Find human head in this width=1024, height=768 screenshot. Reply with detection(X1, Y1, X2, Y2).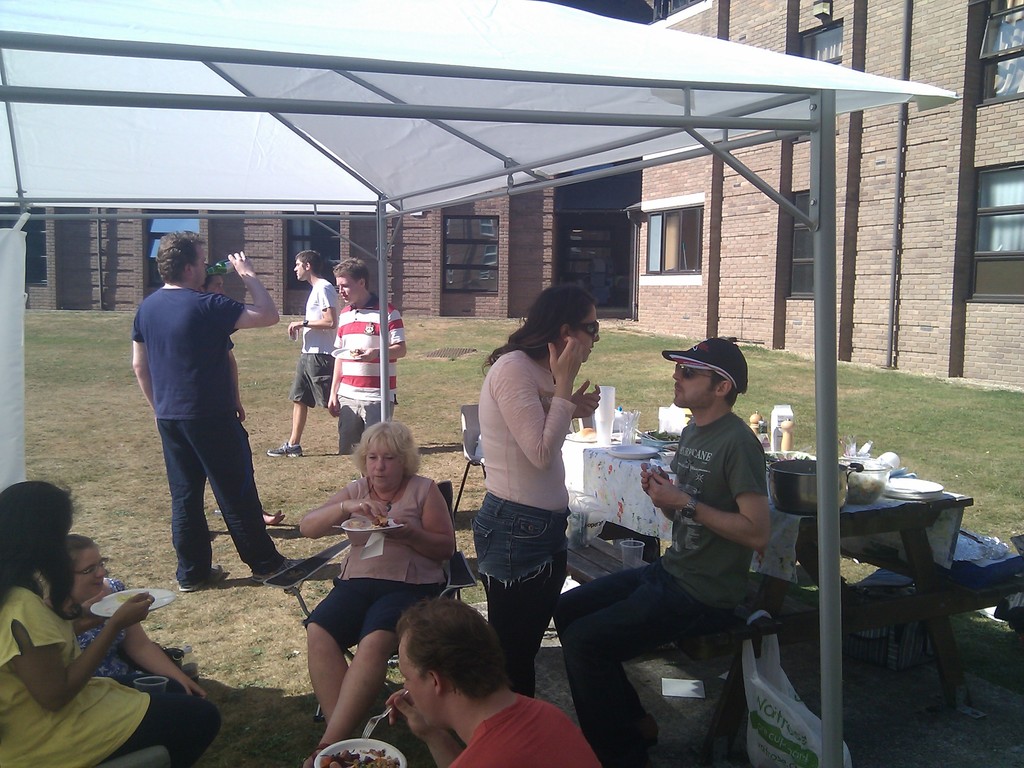
detection(202, 268, 227, 294).
